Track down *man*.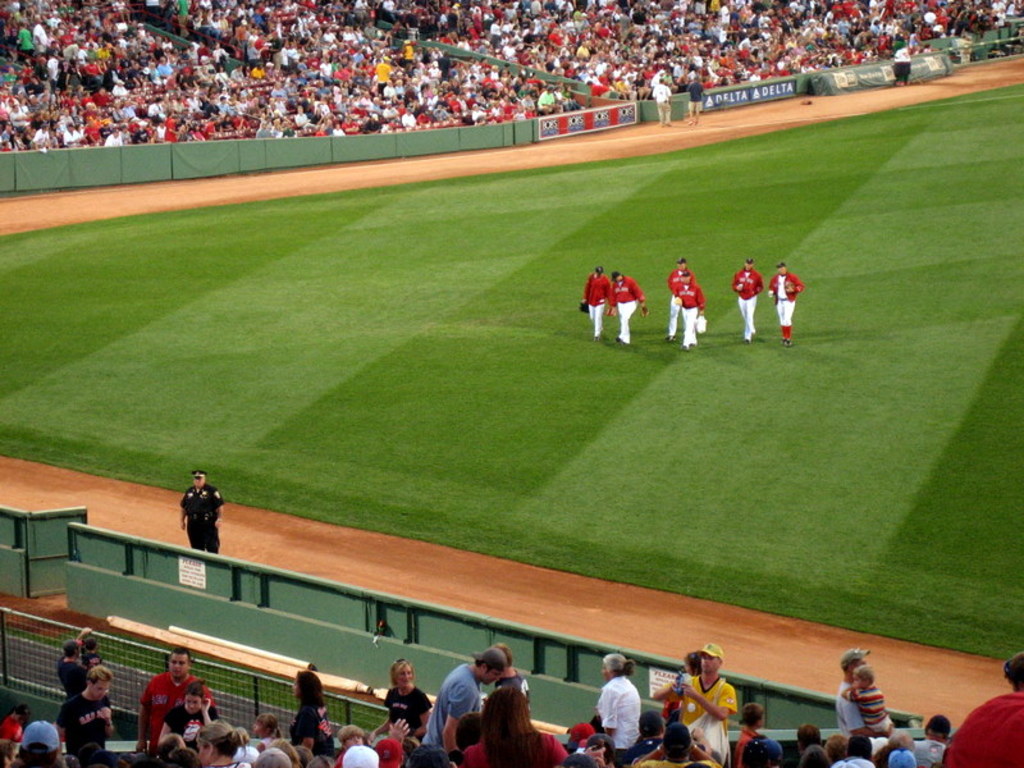
Tracked to 421,645,515,763.
